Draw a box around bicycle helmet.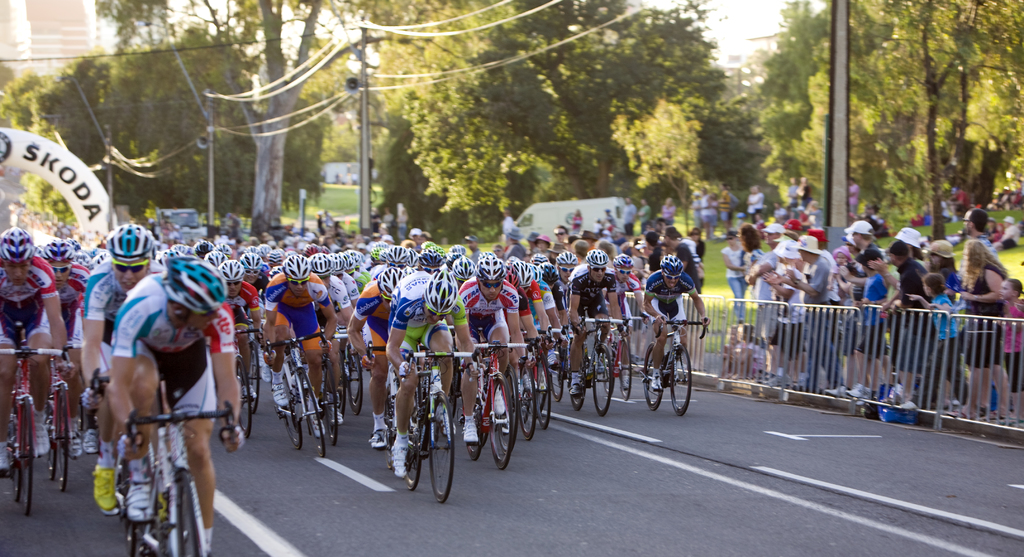
bbox=(328, 253, 342, 274).
